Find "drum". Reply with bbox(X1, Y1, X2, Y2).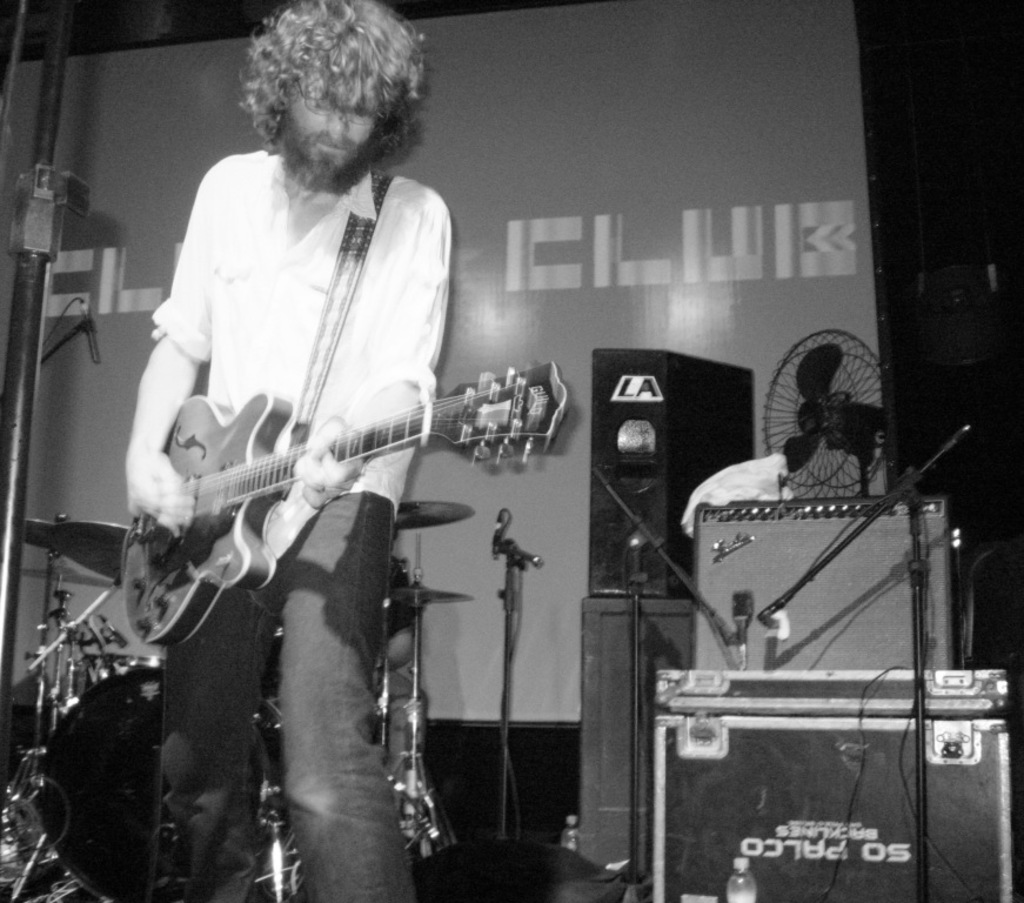
bbox(81, 657, 167, 690).
